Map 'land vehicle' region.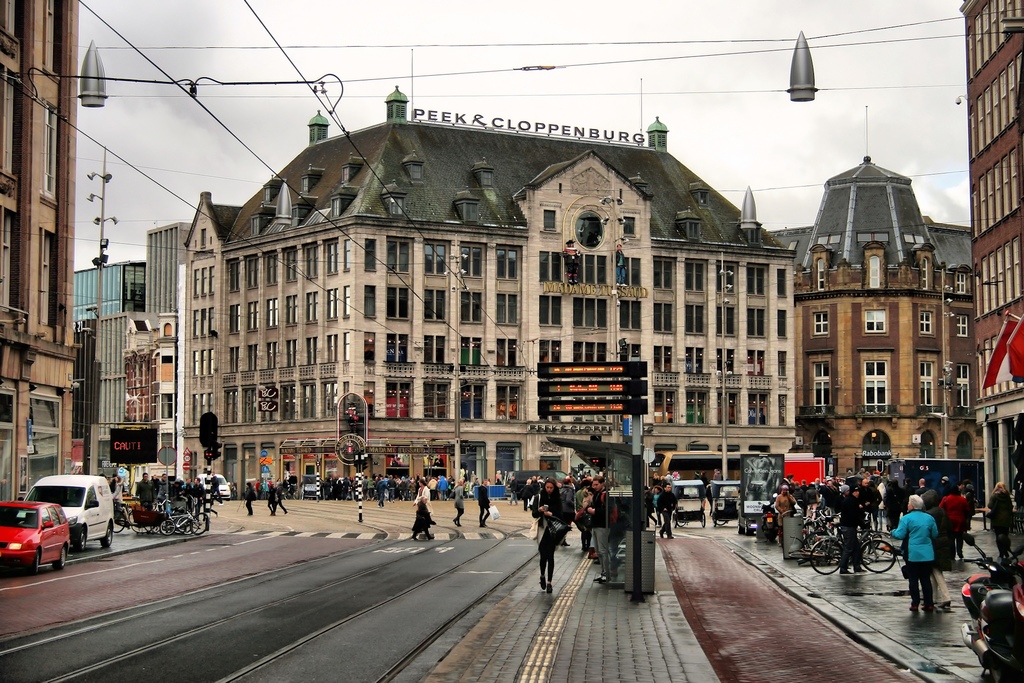
Mapped to {"left": 506, "top": 471, "right": 568, "bottom": 501}.
